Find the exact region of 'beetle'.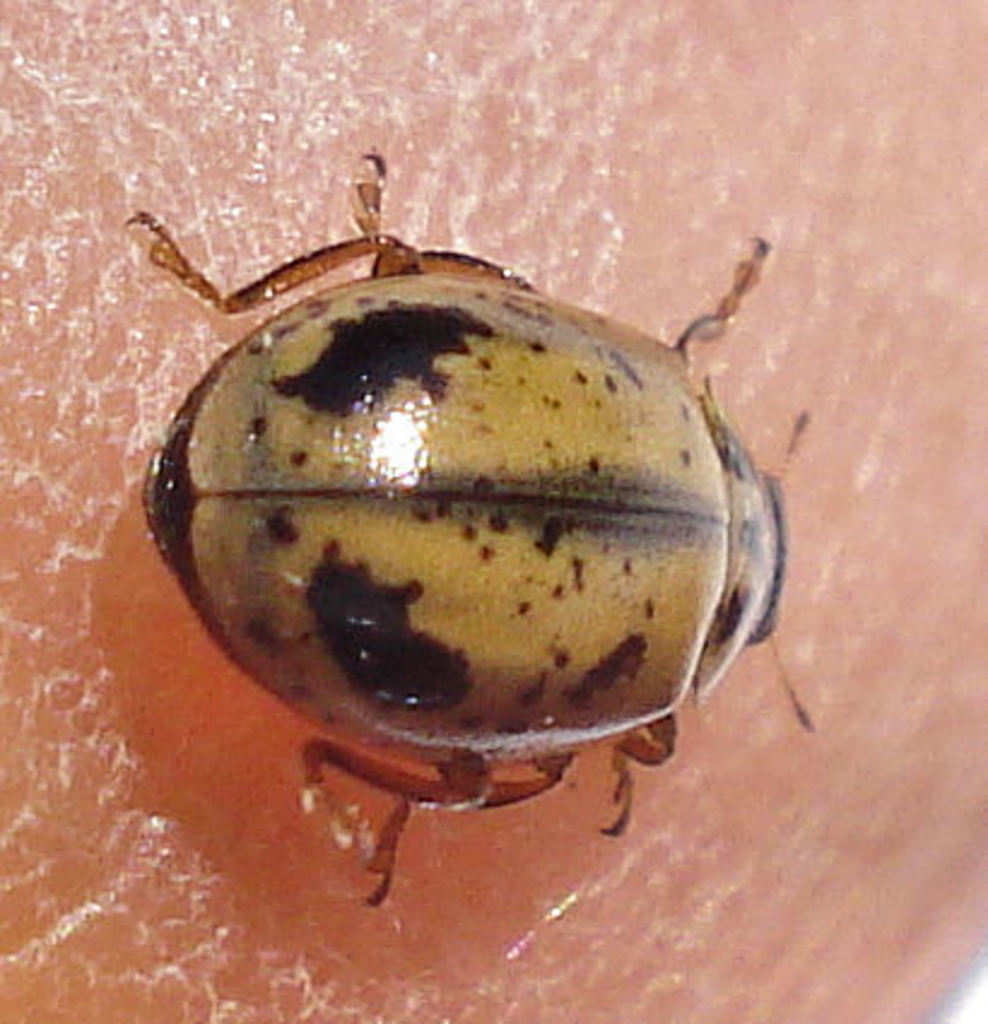
Exact region: {"x1": 140, "y1": 154, "x2": 802, "y2": 889}.
